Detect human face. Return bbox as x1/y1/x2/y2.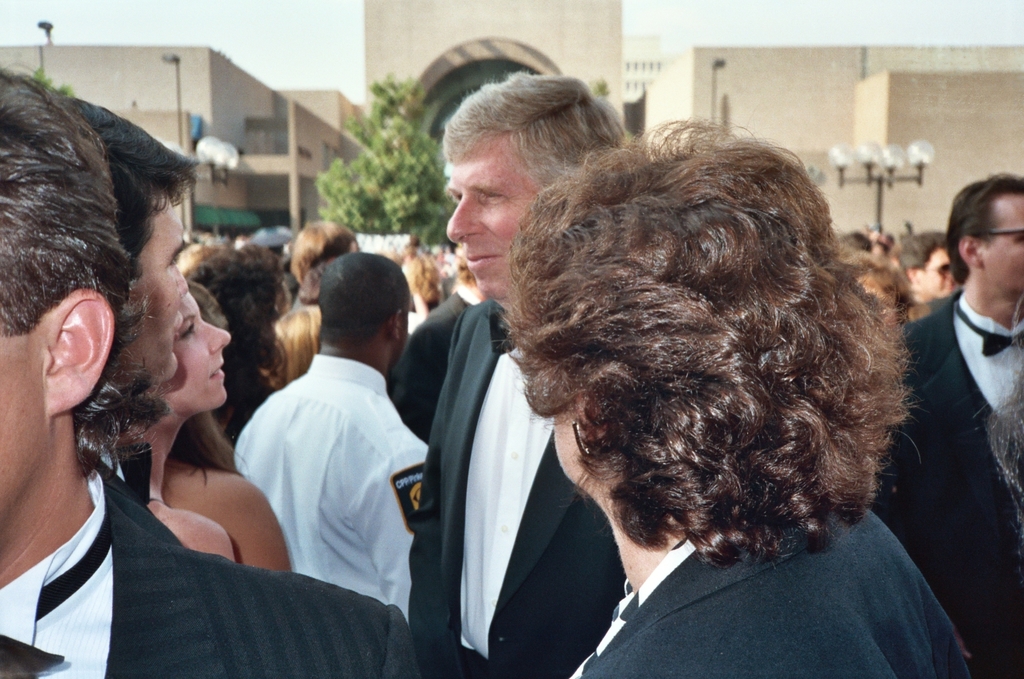
161/285/234/407.
